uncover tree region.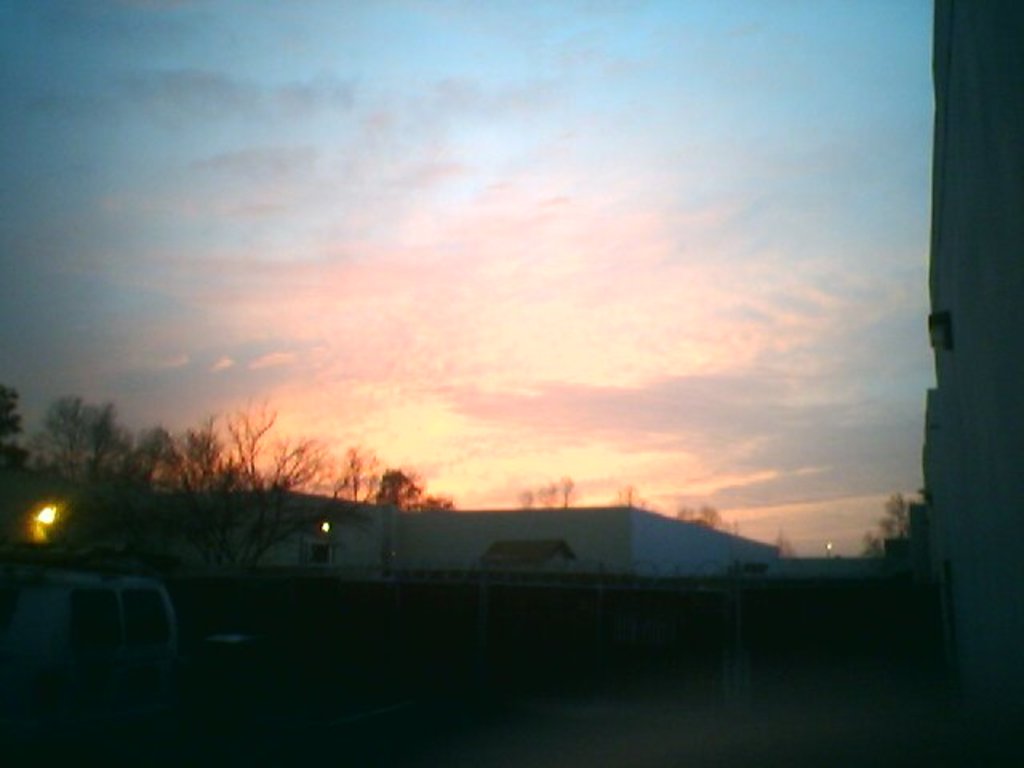
Uncovered: bbox=(19, 379, 126, 509).
